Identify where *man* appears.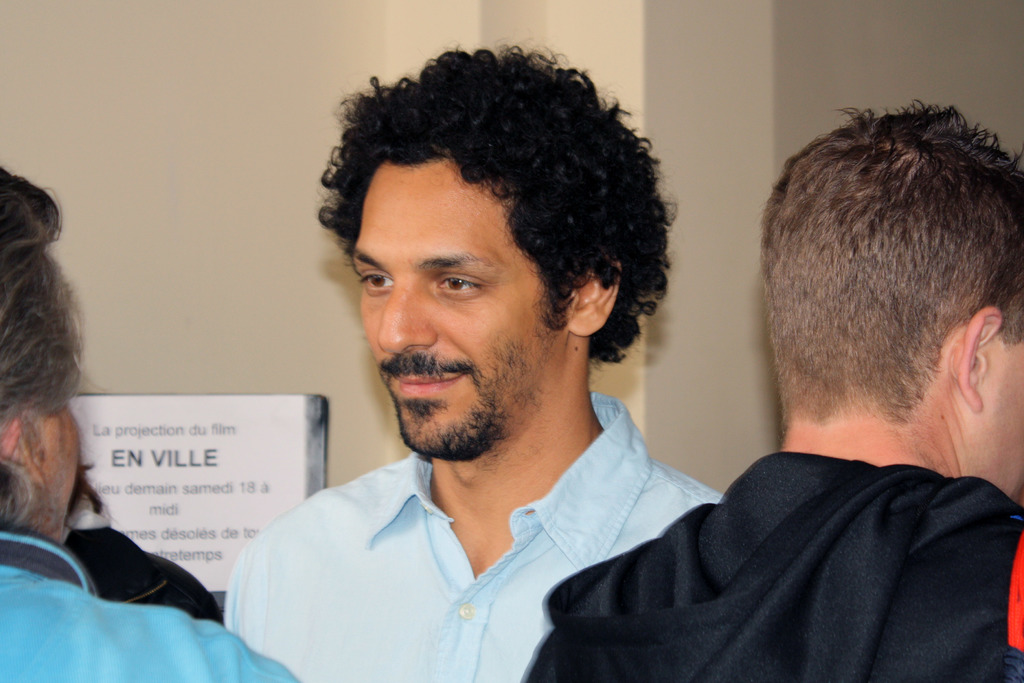
Appears at box(0, 165, 303, 682).
